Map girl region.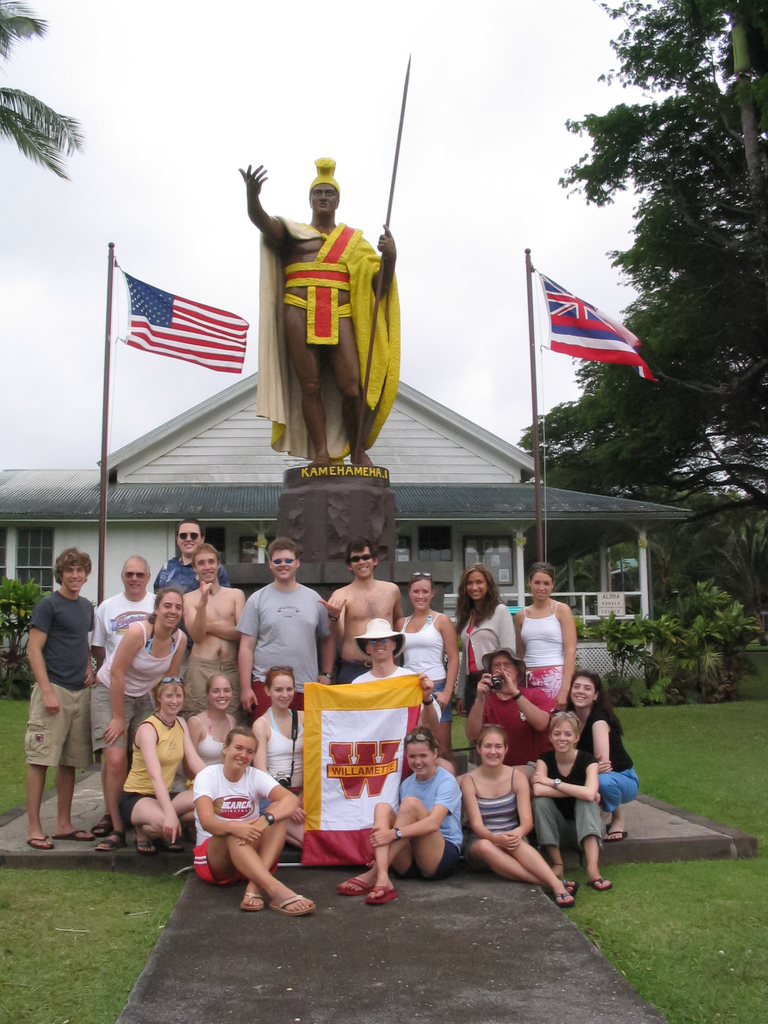
Mapped to detection(457, 563, 517, 718).
